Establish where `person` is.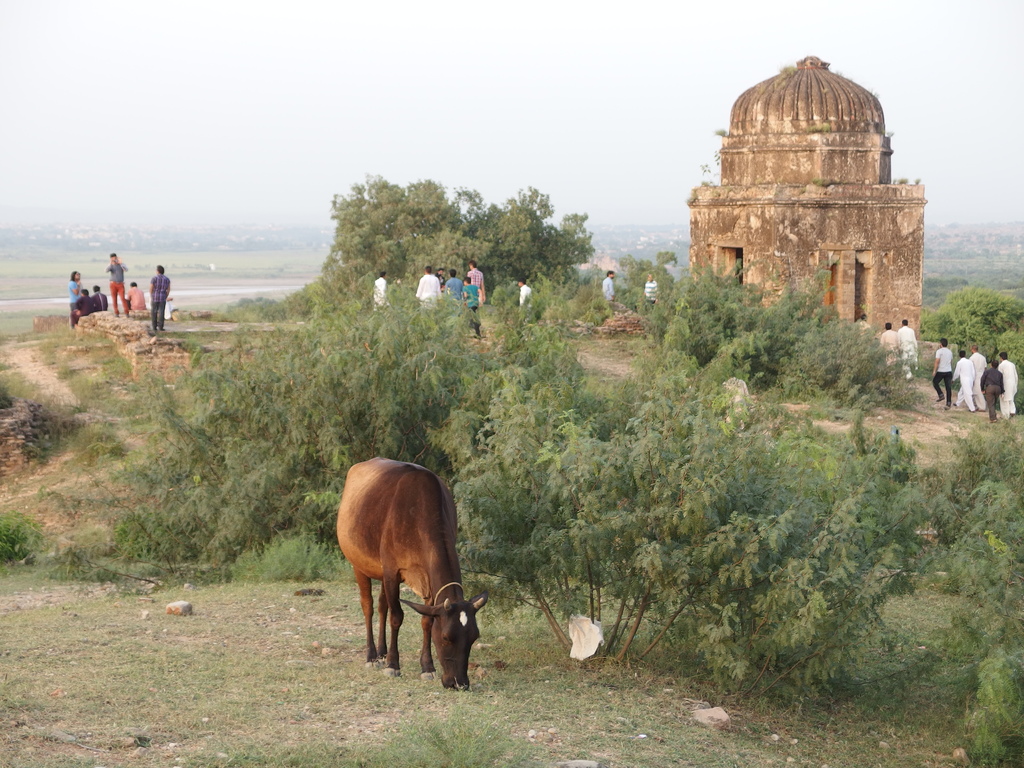
Established at bbox=[643, 272, 660, 313].
